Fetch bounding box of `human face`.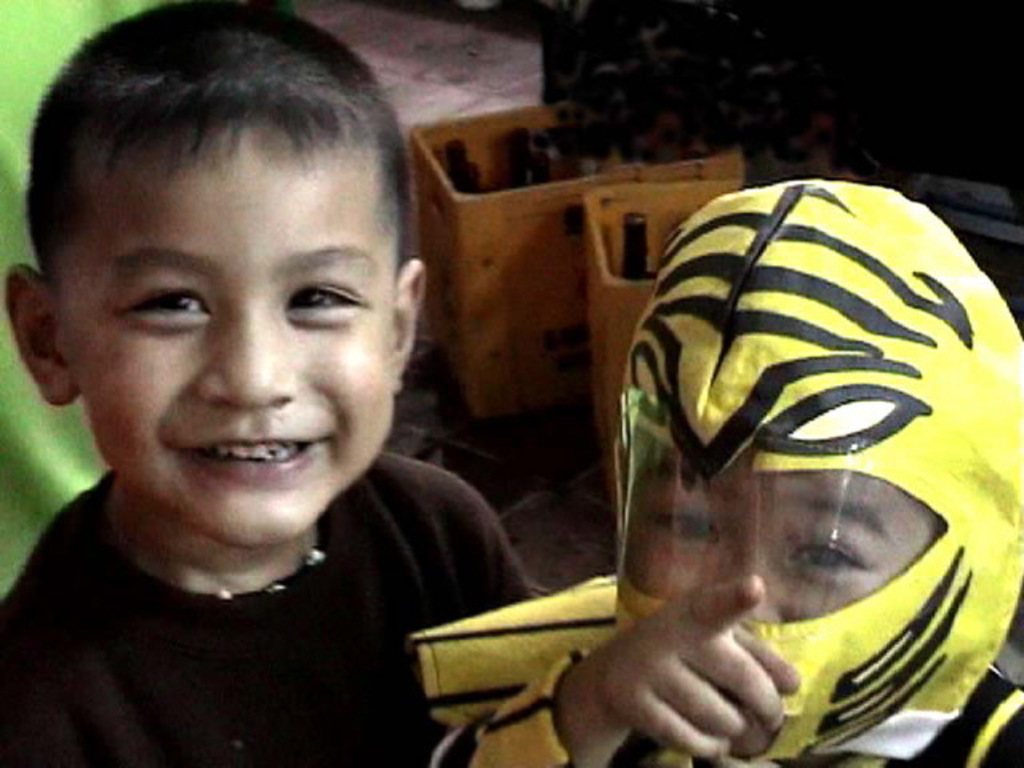
Bbox: (621,472,936,629).
